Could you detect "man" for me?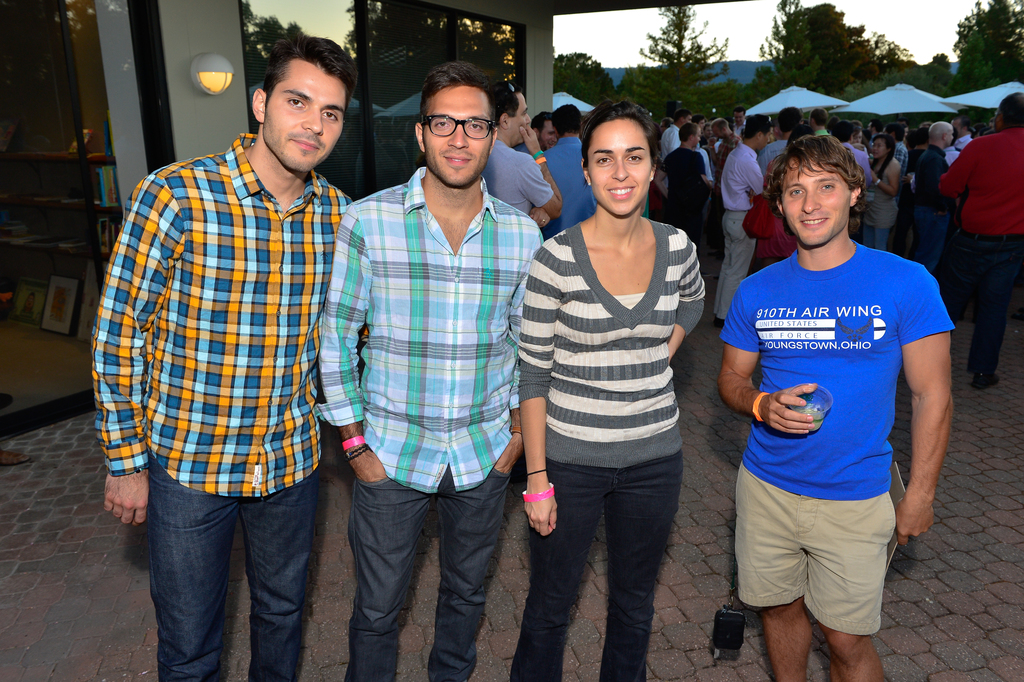
Detection result: 945/111/973/160.
